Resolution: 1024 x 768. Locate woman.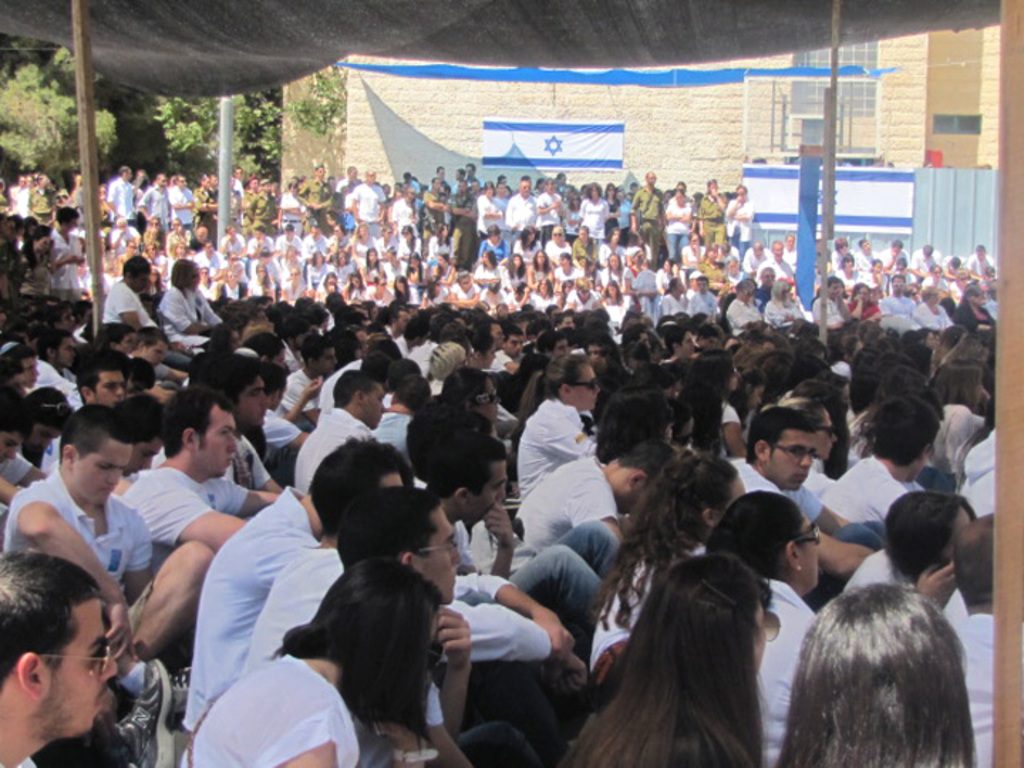
390, 185, 420, 228.
